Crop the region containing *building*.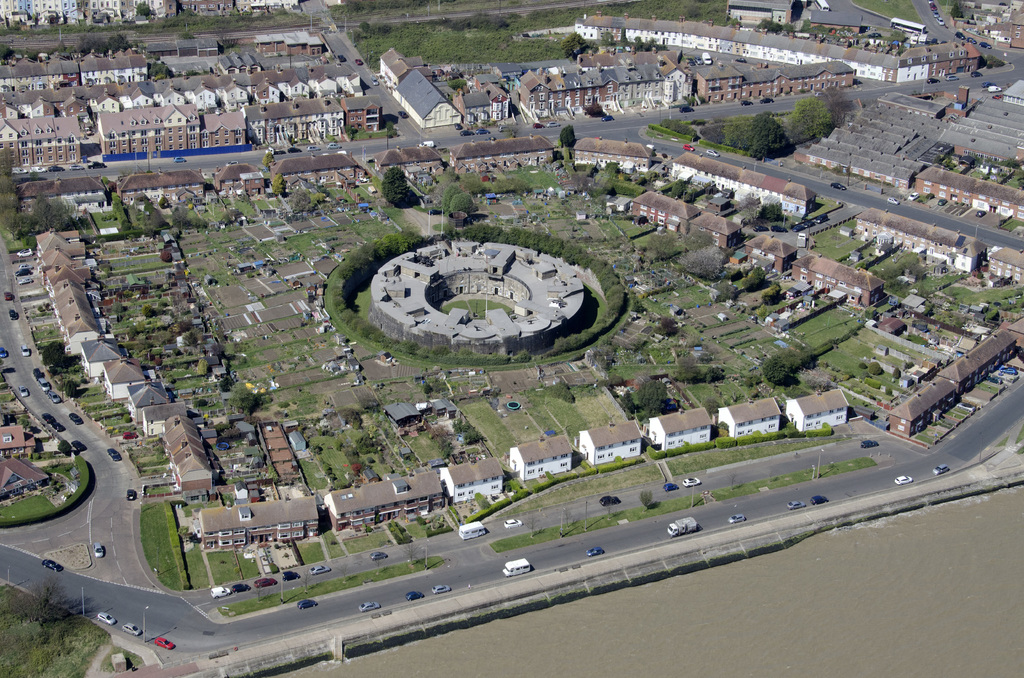
Crop region: x1=785, y1=380, x2=847, y2=439.
